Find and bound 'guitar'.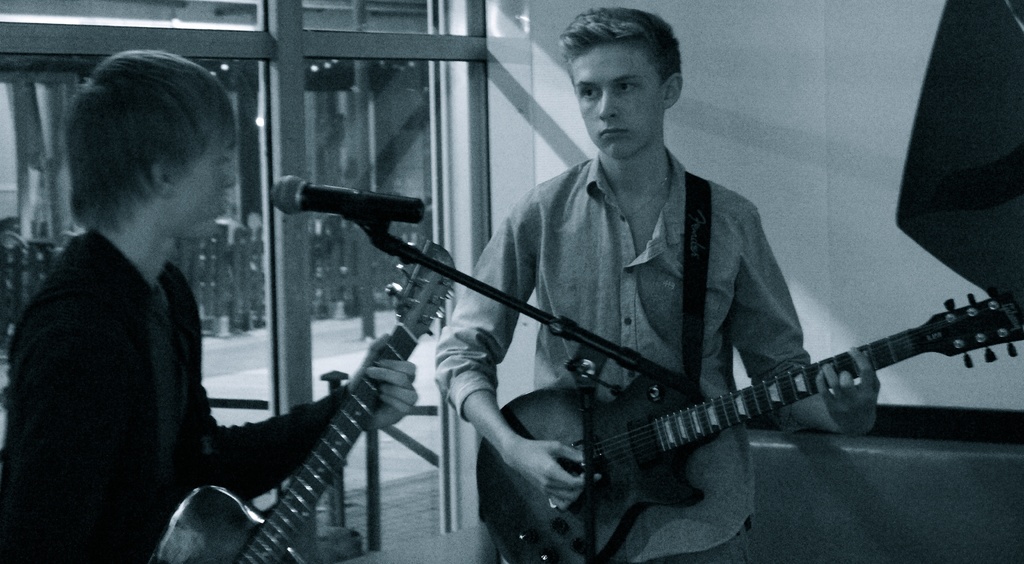
Bound: 476, 287, 1023, 563.
